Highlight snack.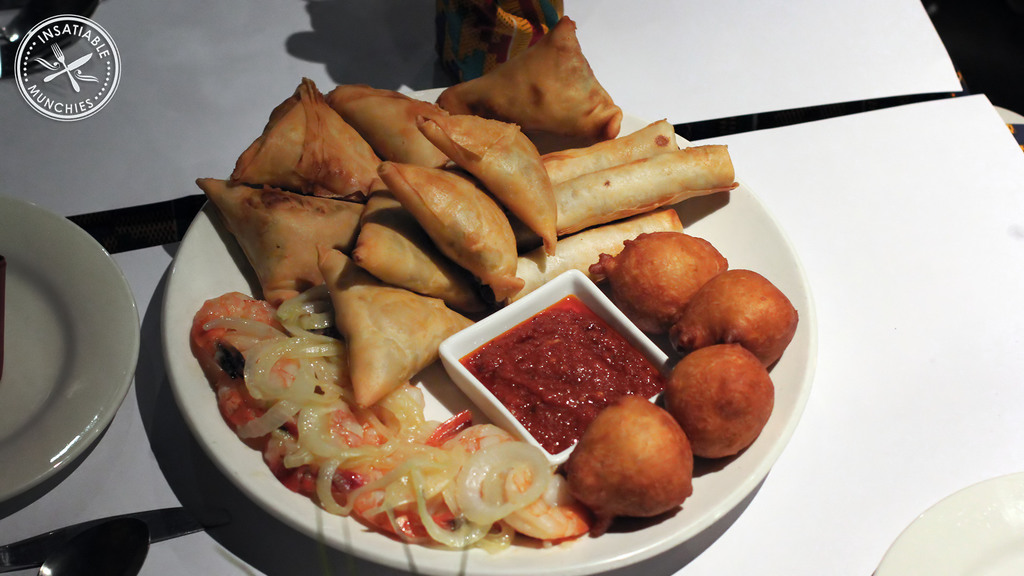
Highlighted region: <box>228,76,392,202</box>.
